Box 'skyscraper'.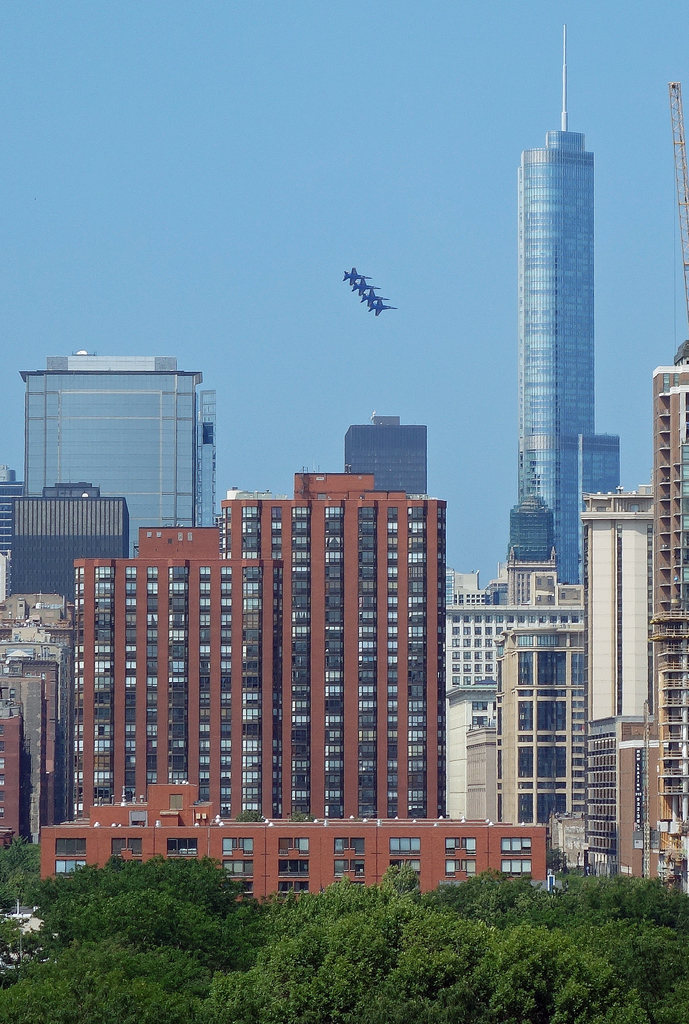
pyautogui.locateOnScreen(73, 465, 450, 818).
